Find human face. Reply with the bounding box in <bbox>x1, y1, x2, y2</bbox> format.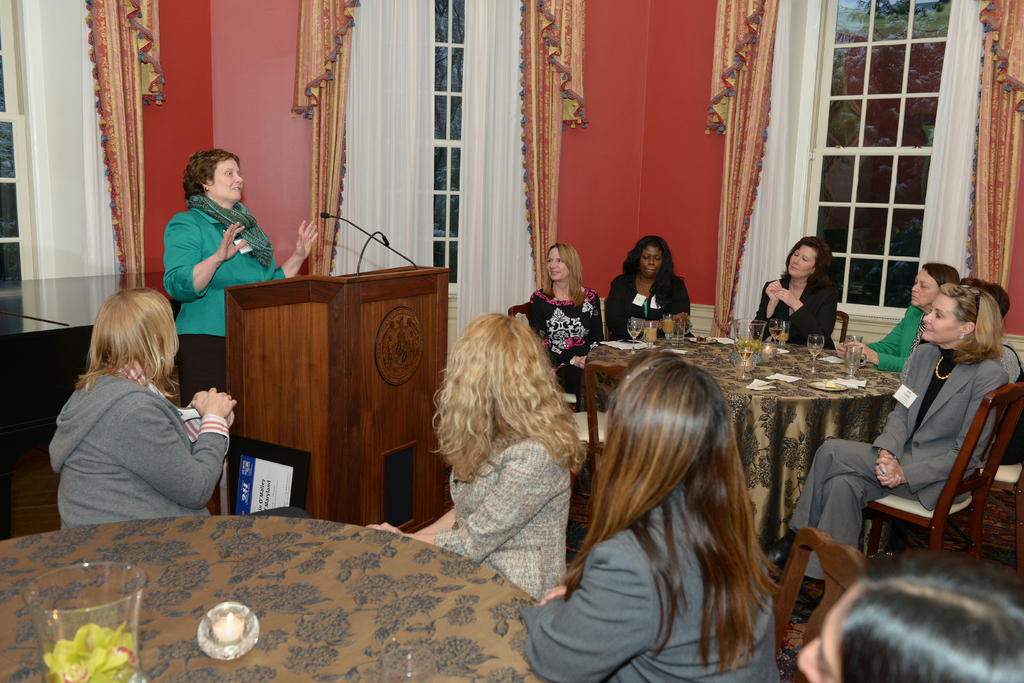
<bbox>544, 250, 565, 280</bbox>.
